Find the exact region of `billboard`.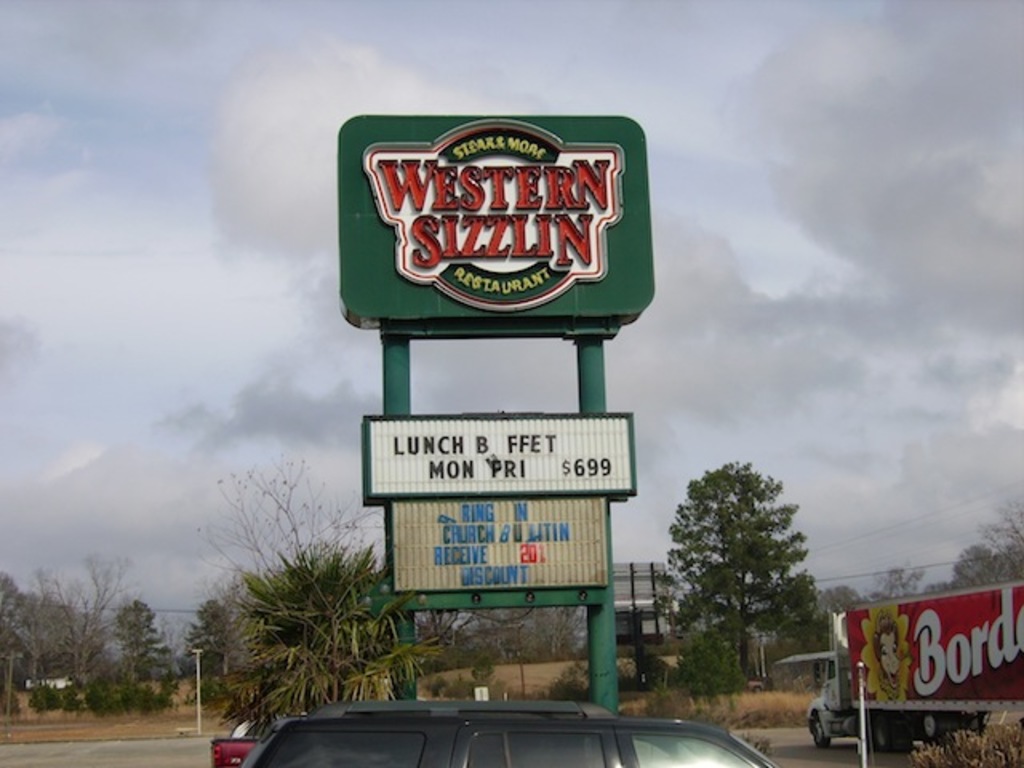
Exact region: box=[309, 93, 656, 355].
